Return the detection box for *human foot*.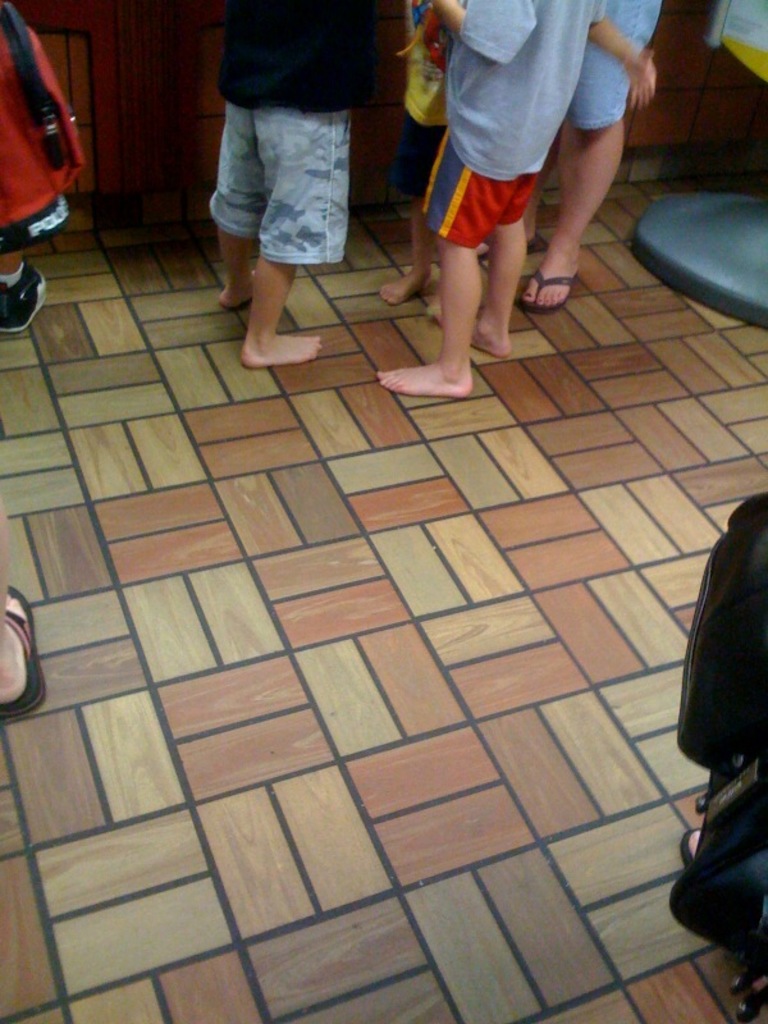
[x1=0, y1=589, x2=33, y2=705].
